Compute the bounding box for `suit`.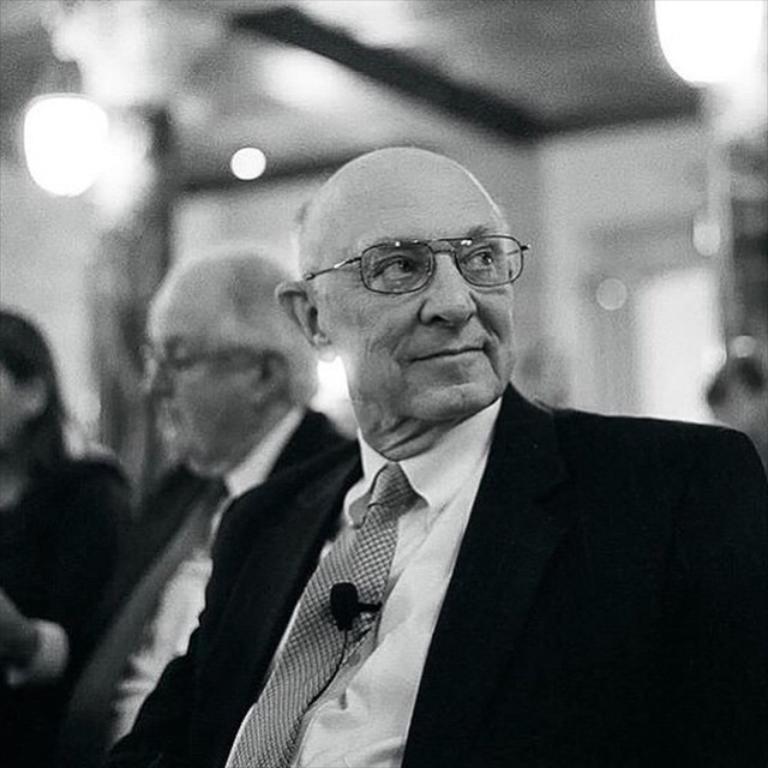
l=0, t=406, r=347, b=767.
